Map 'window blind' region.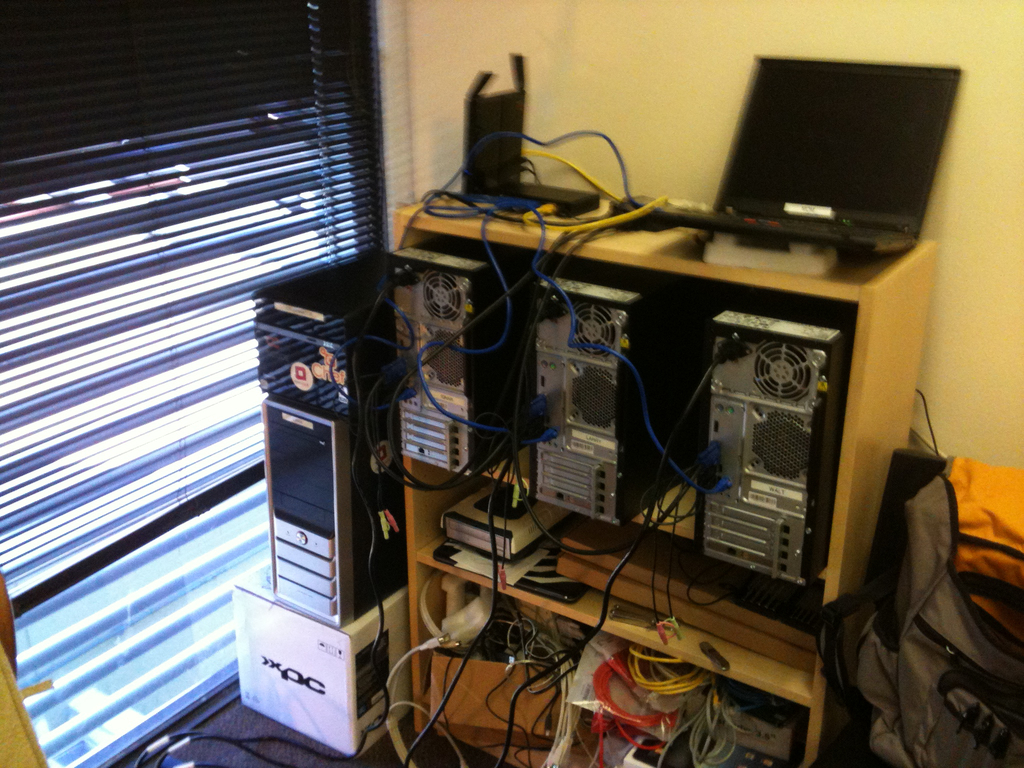
Mapped to (0,0,387,621).
